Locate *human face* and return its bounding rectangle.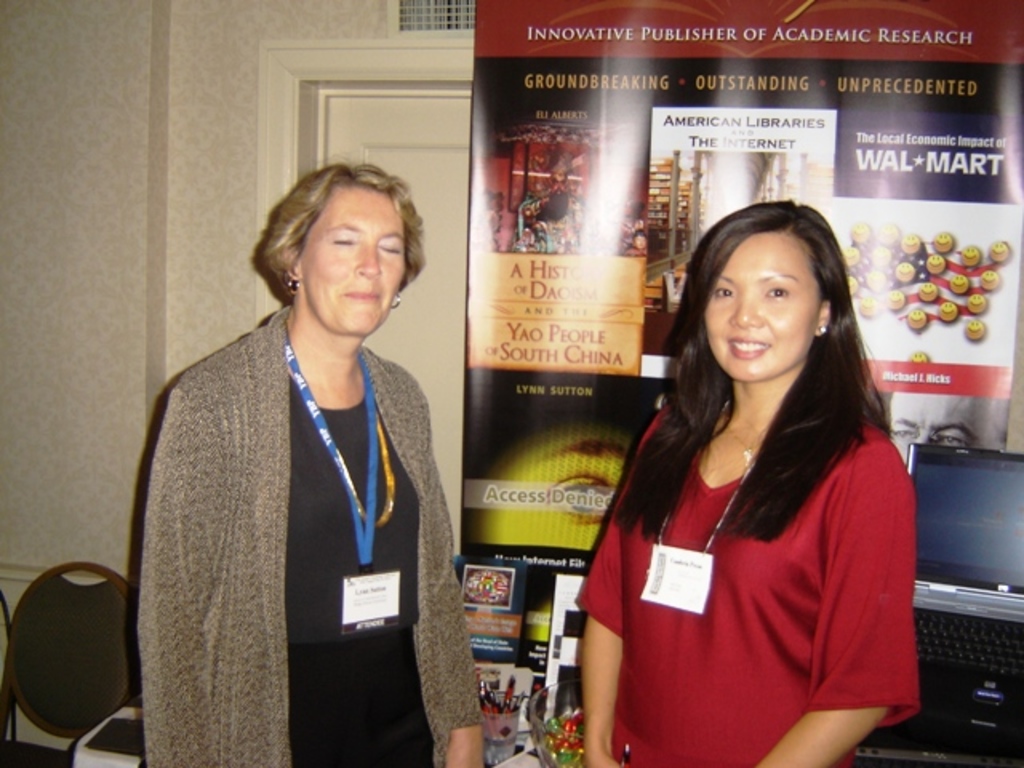
crop(702, 229, 822, 384).
